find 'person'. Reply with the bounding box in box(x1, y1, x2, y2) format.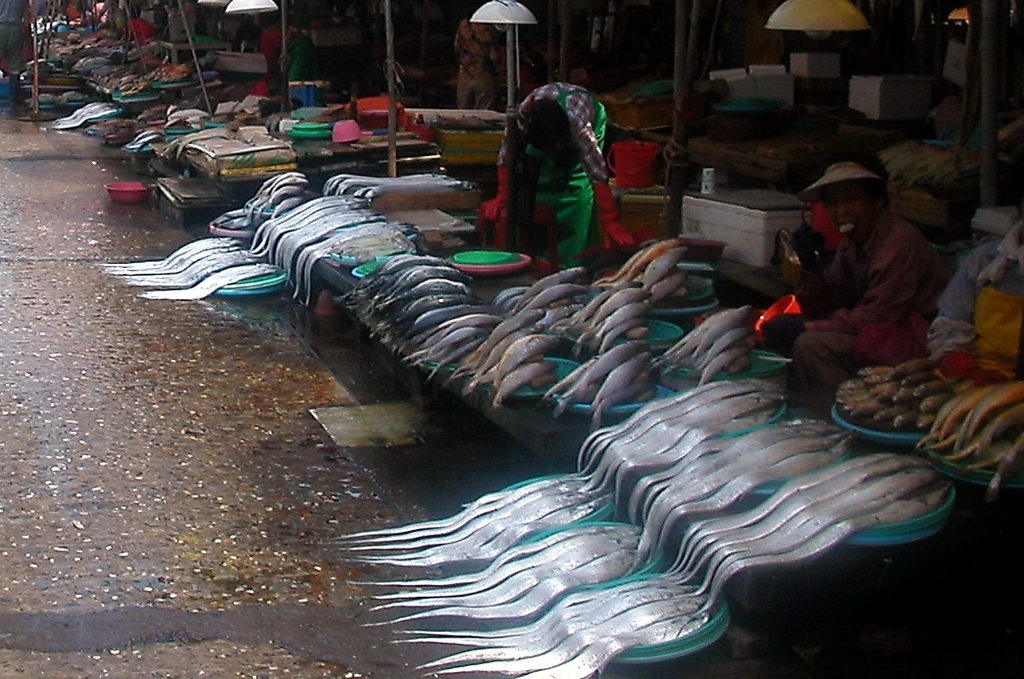
box(498, 61, 626, 272).
